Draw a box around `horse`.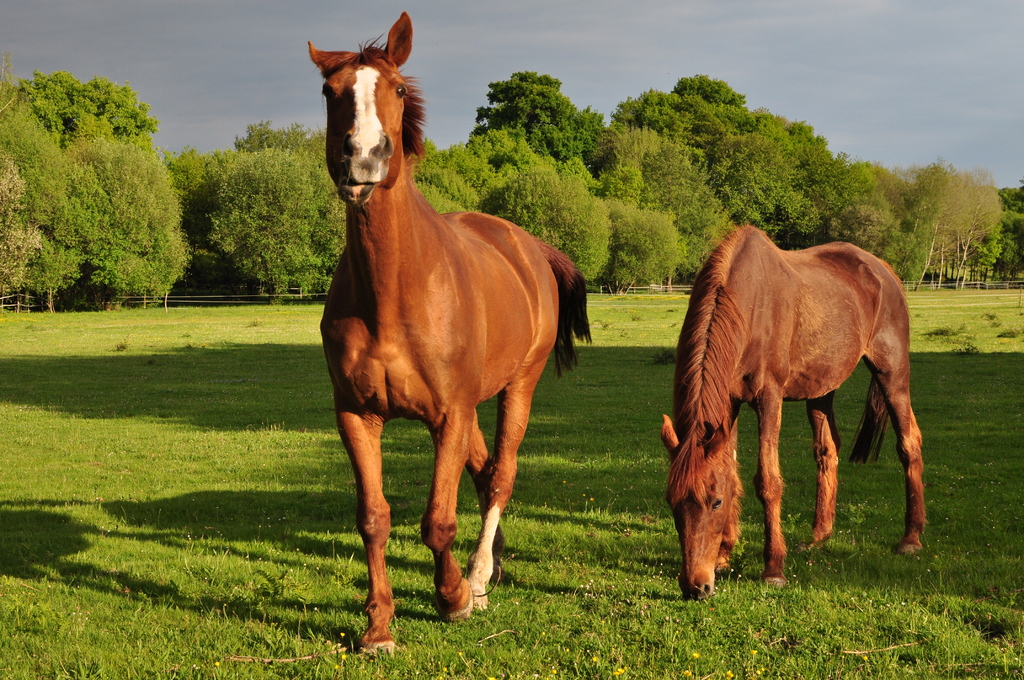
(x1=305, y1=9, x2=594, y2=665).
